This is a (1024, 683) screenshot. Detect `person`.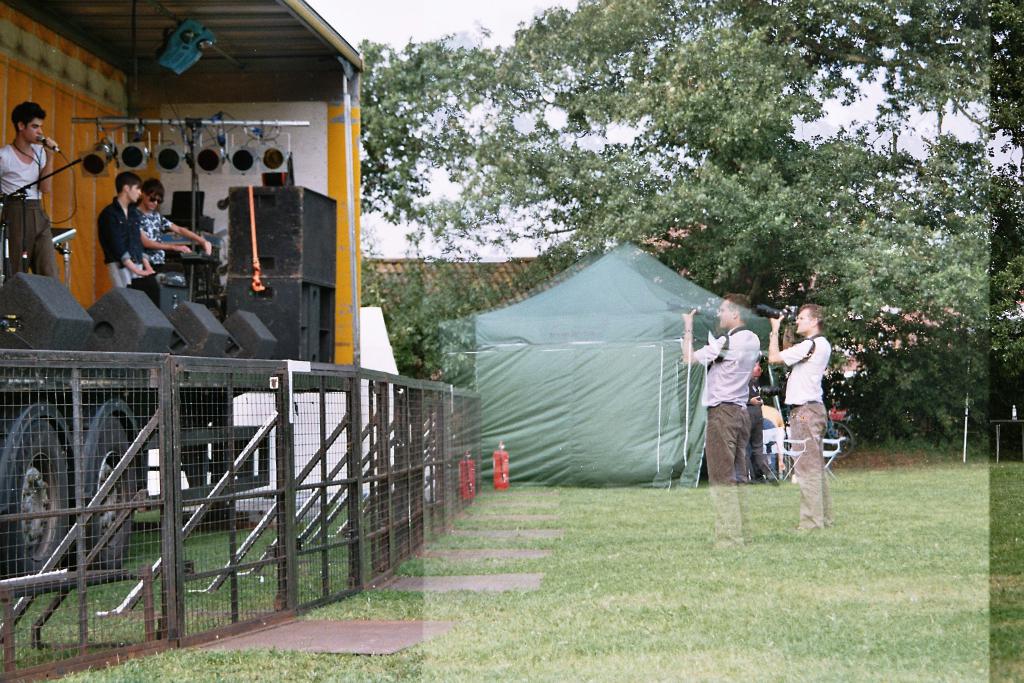
101/169/149/306.
